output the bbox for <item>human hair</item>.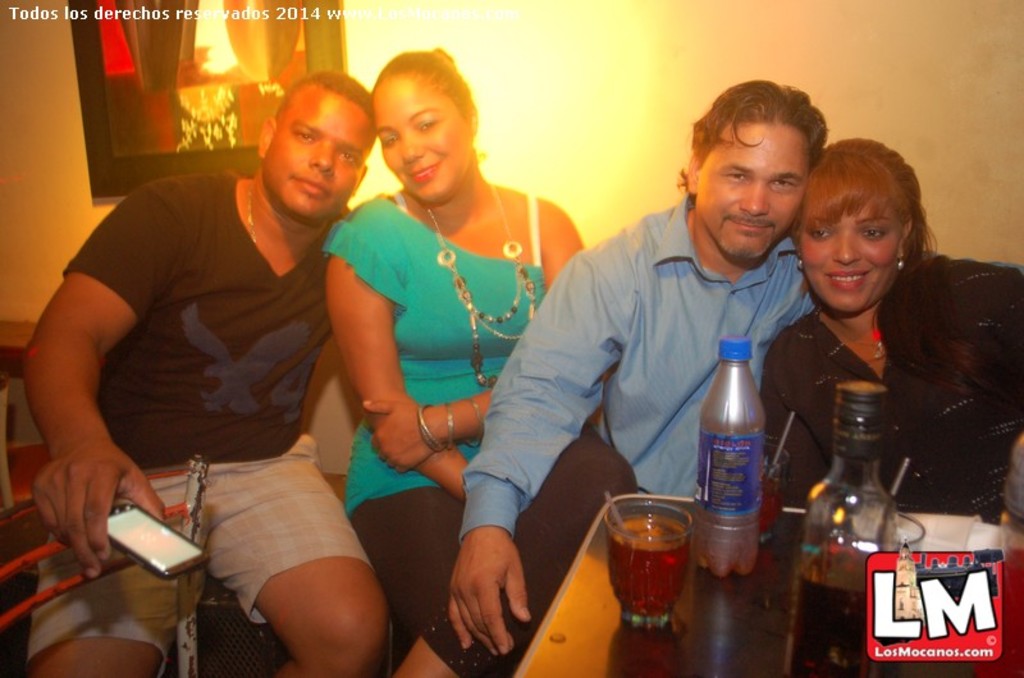
(371,49,479,129).
